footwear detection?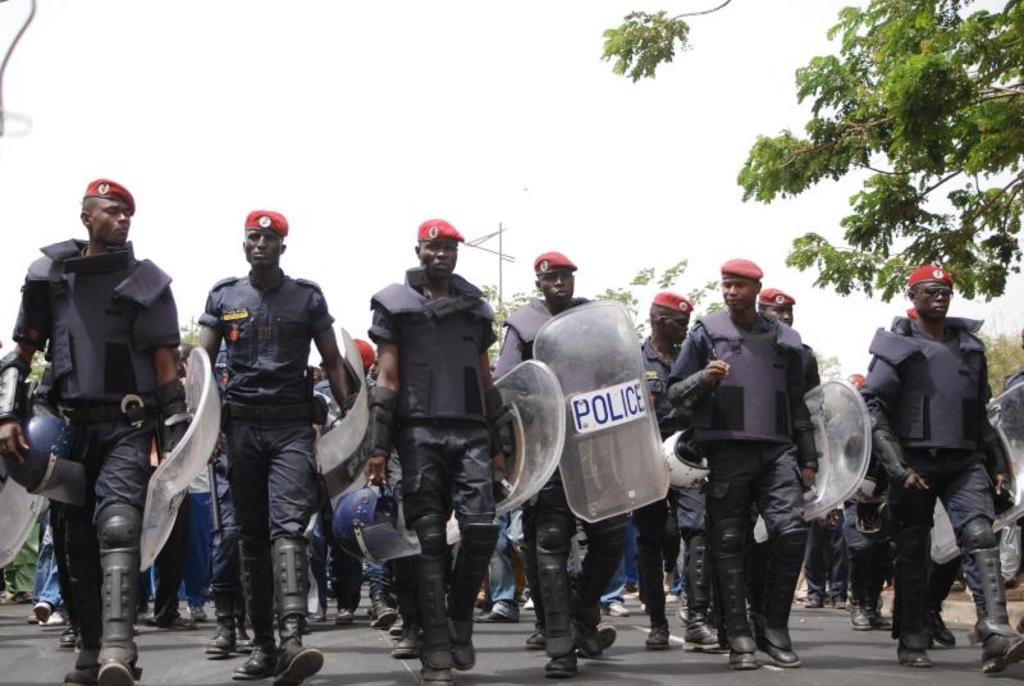
426 653 448 680
